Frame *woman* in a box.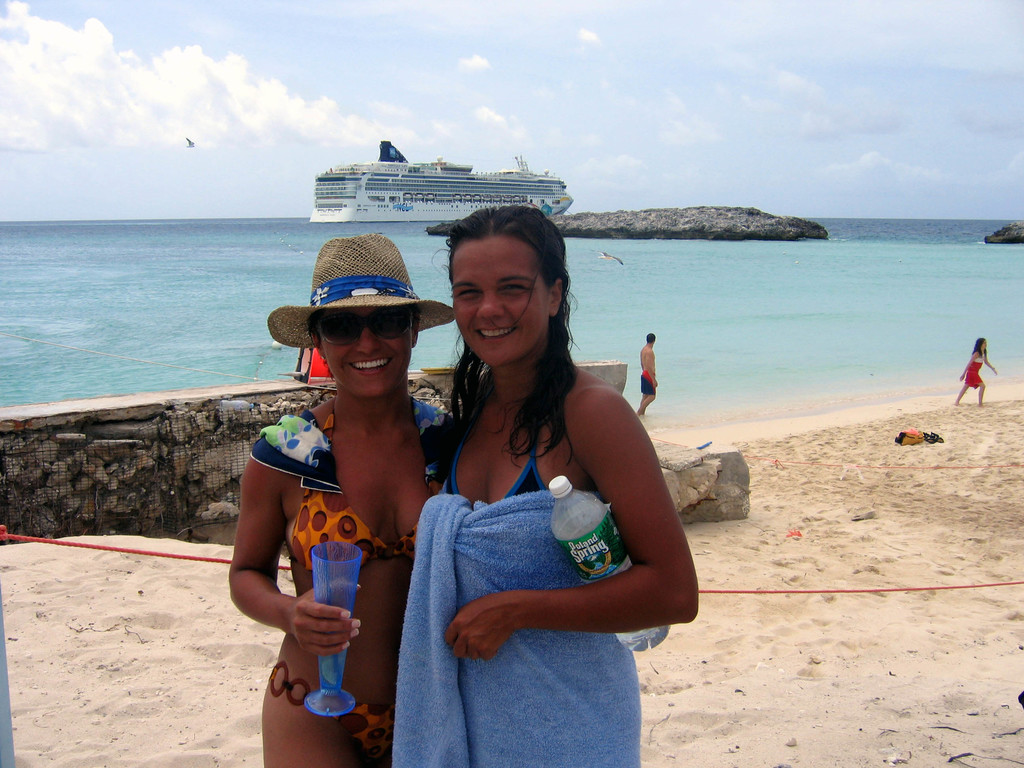
223 227 470 767.
